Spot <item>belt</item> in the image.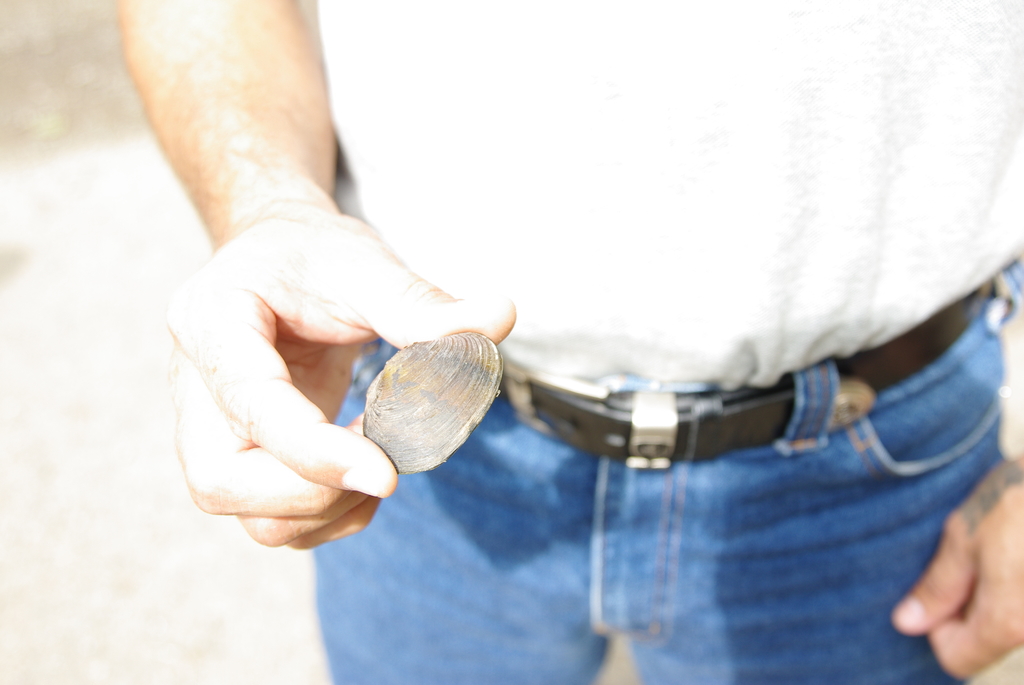
<item>belt</item> found at box=[492, 289, 989, 472].
